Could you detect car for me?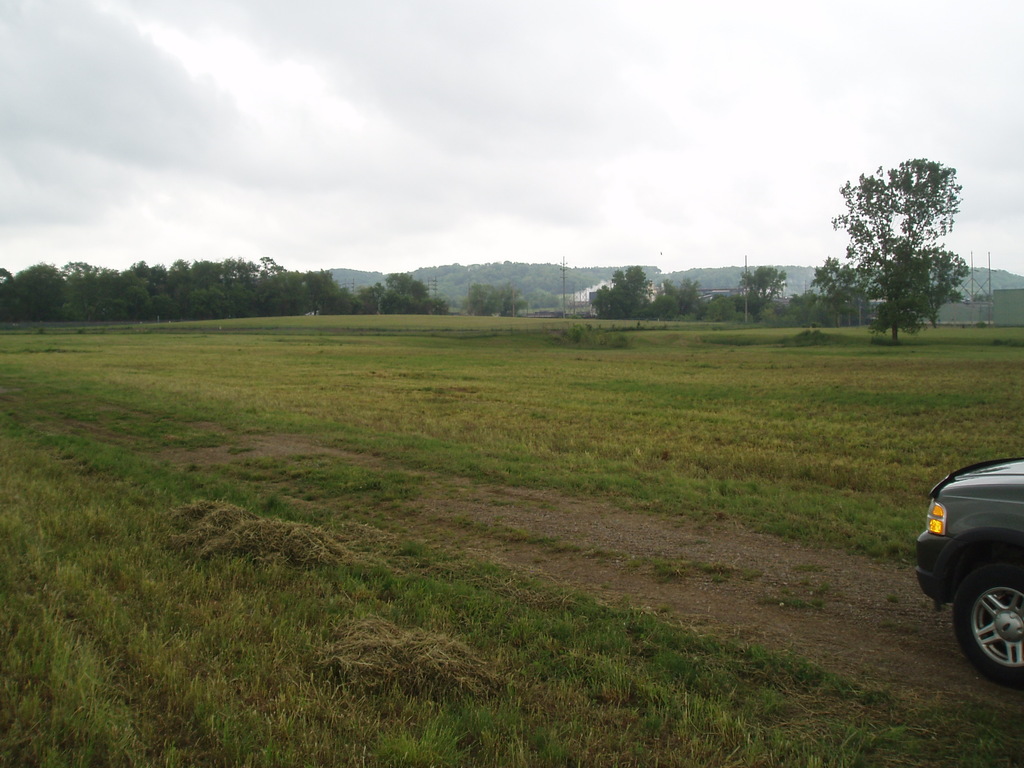
Detection result: select_region(916, 458, 1023, 691).
